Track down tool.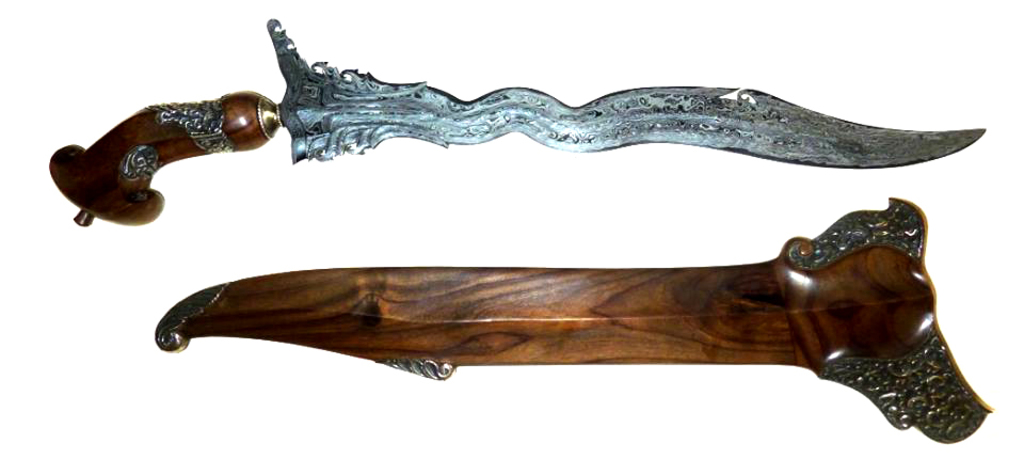
Tracked to BBox(193, 201, 995, 414).
